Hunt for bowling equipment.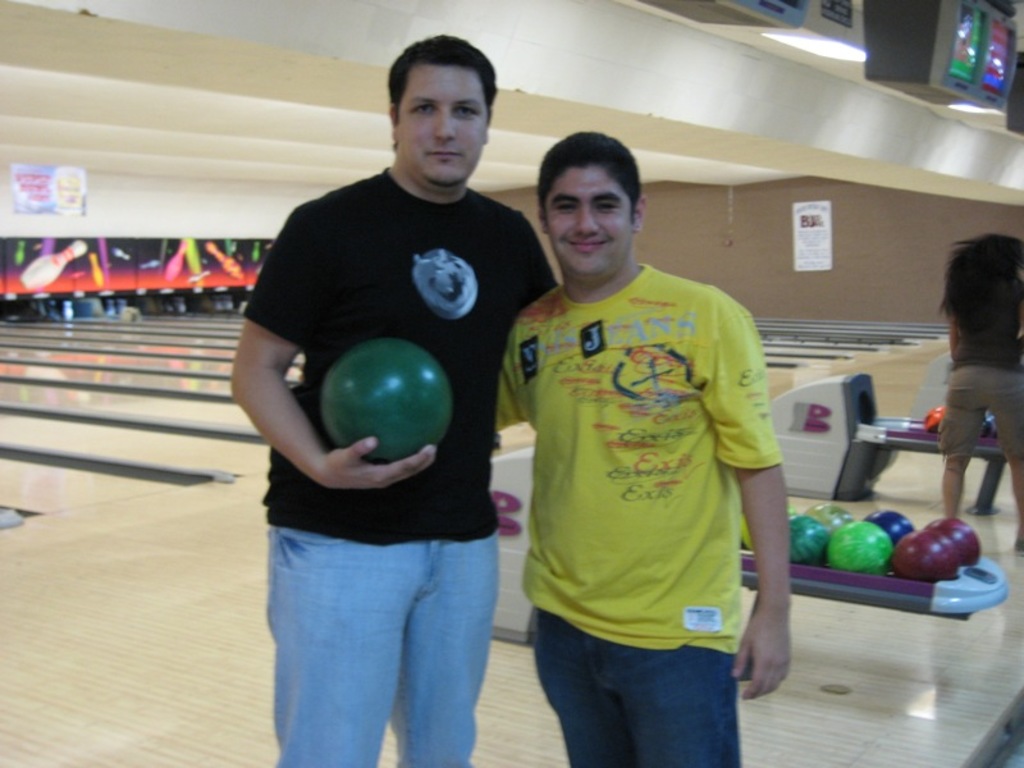
Hunted down at locate(495, 444, 1015, 654).
